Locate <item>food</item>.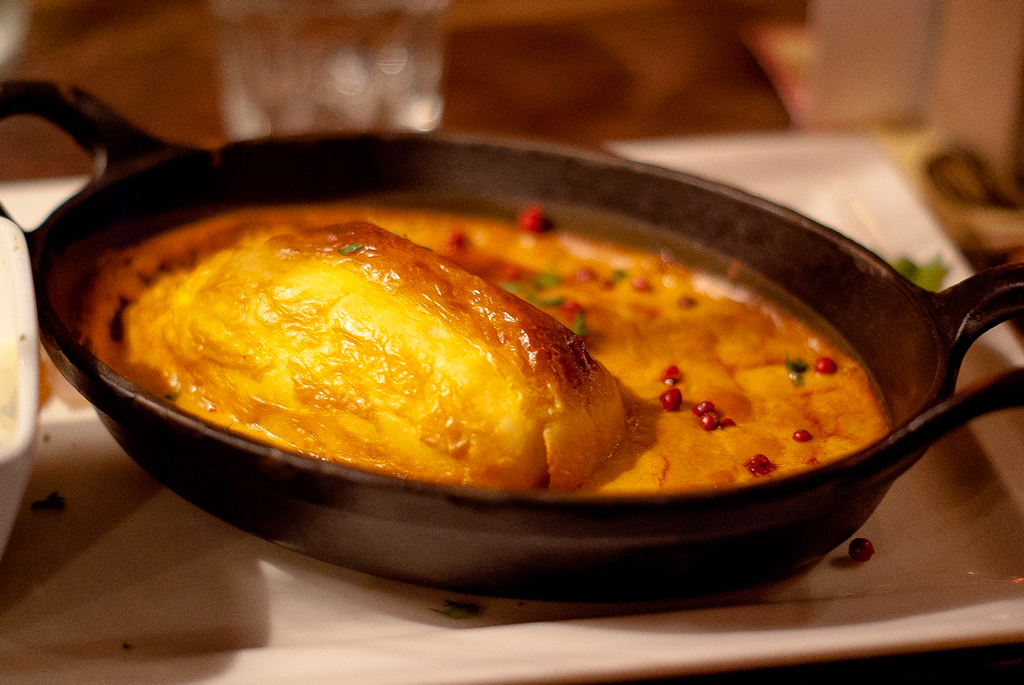
Bounding box: <box>888,251,954,295</box>.
